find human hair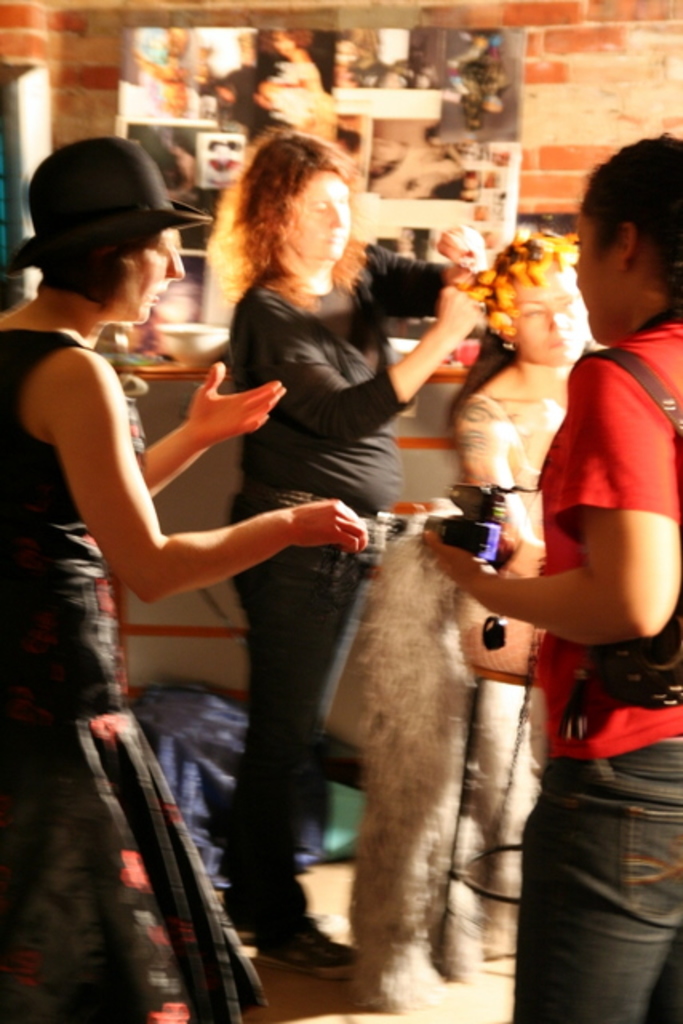
(582, 133, 681, 318)
